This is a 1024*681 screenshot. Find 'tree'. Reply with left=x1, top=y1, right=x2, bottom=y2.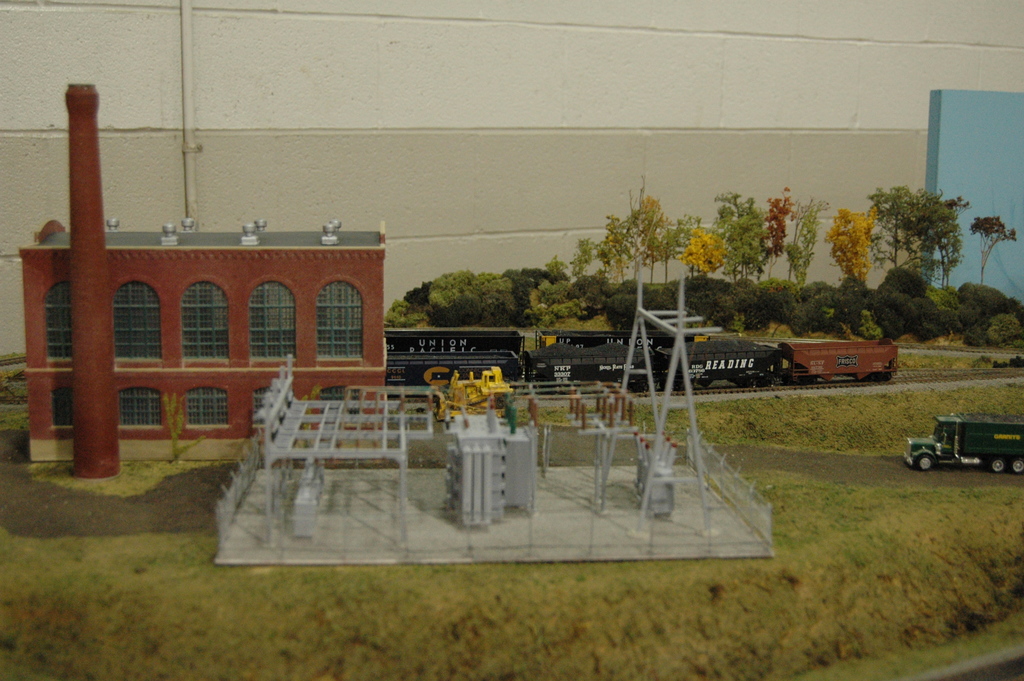
left=681, top=220, right=728, bottom=290.
